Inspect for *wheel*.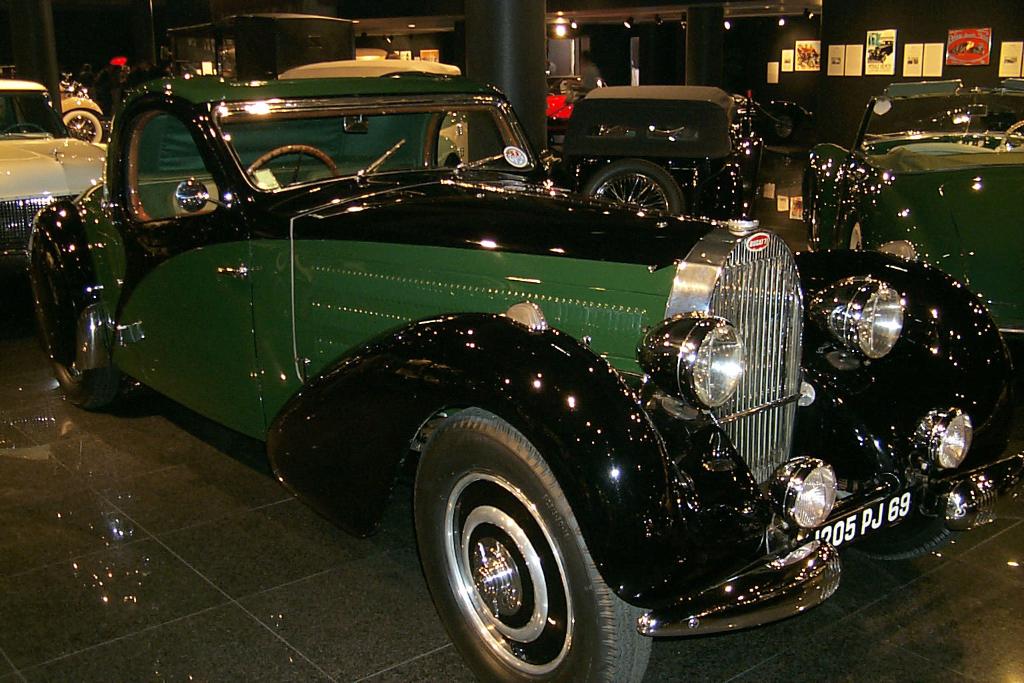
Inspection: crop(39, 243, 129, 416).
